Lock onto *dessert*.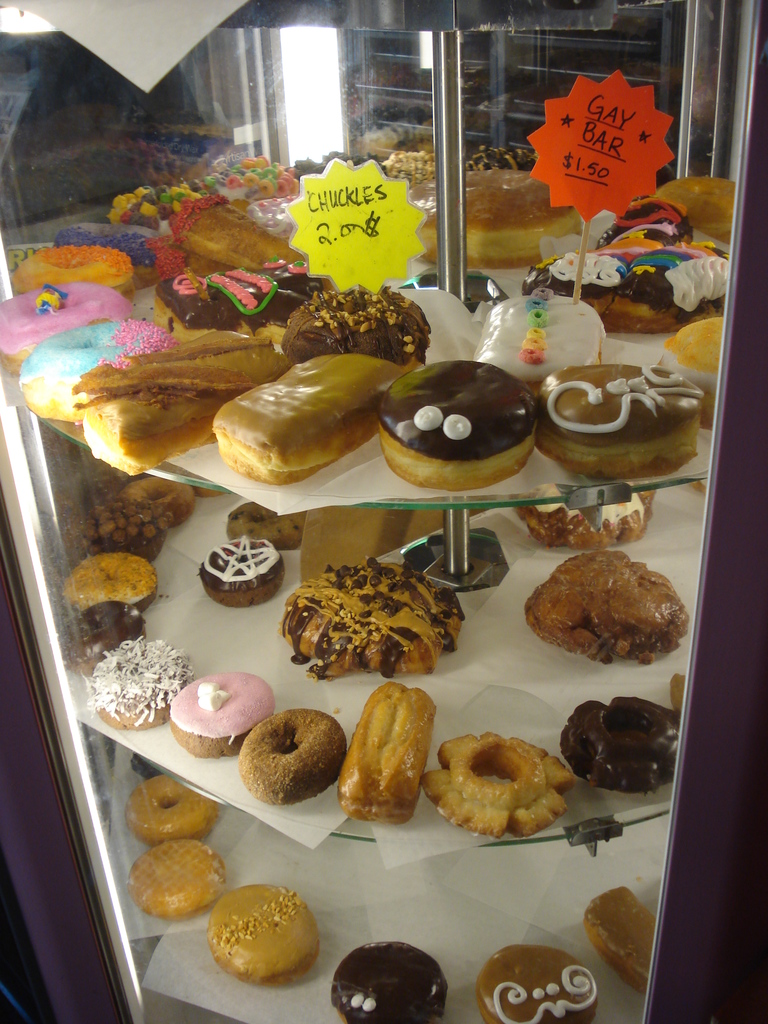
Locked: pyautogui.locateOnScreen(592, 883, 644, 991).
